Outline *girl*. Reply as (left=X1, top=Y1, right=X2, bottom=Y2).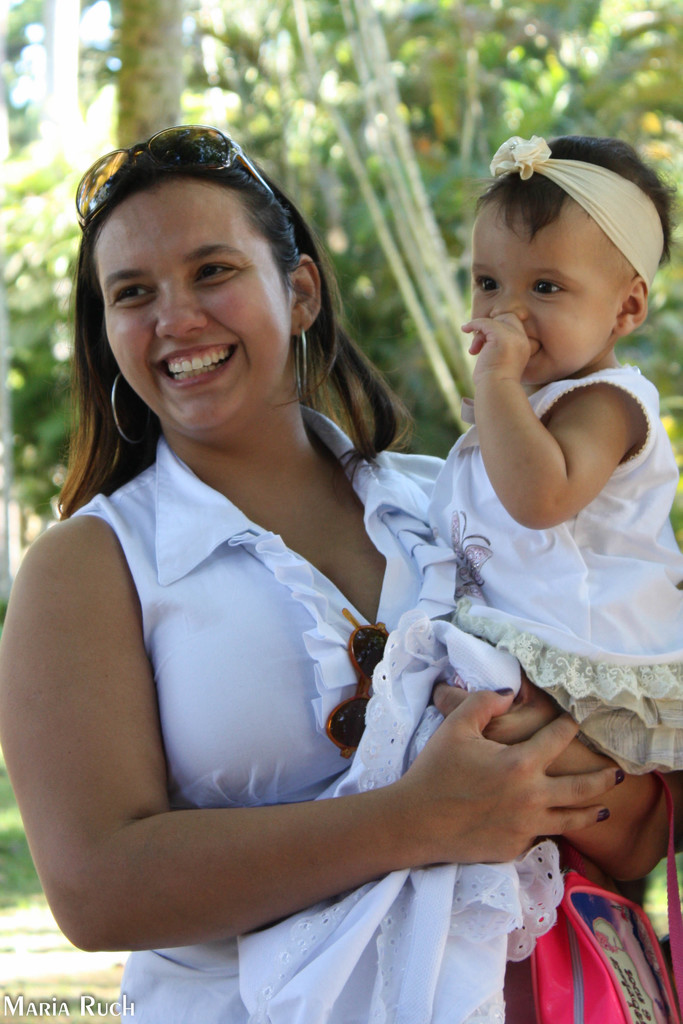
(left=0, top=126, right=677, bottom=1023).
